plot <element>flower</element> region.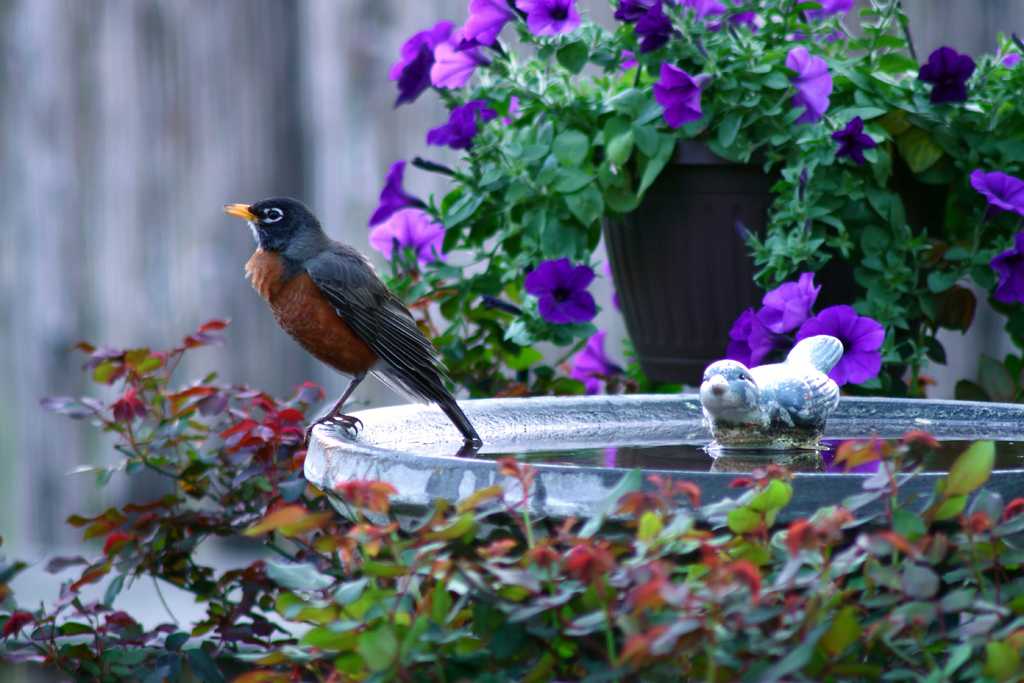
Plotted at (left=525, top=258, right=601, bottom=330).
